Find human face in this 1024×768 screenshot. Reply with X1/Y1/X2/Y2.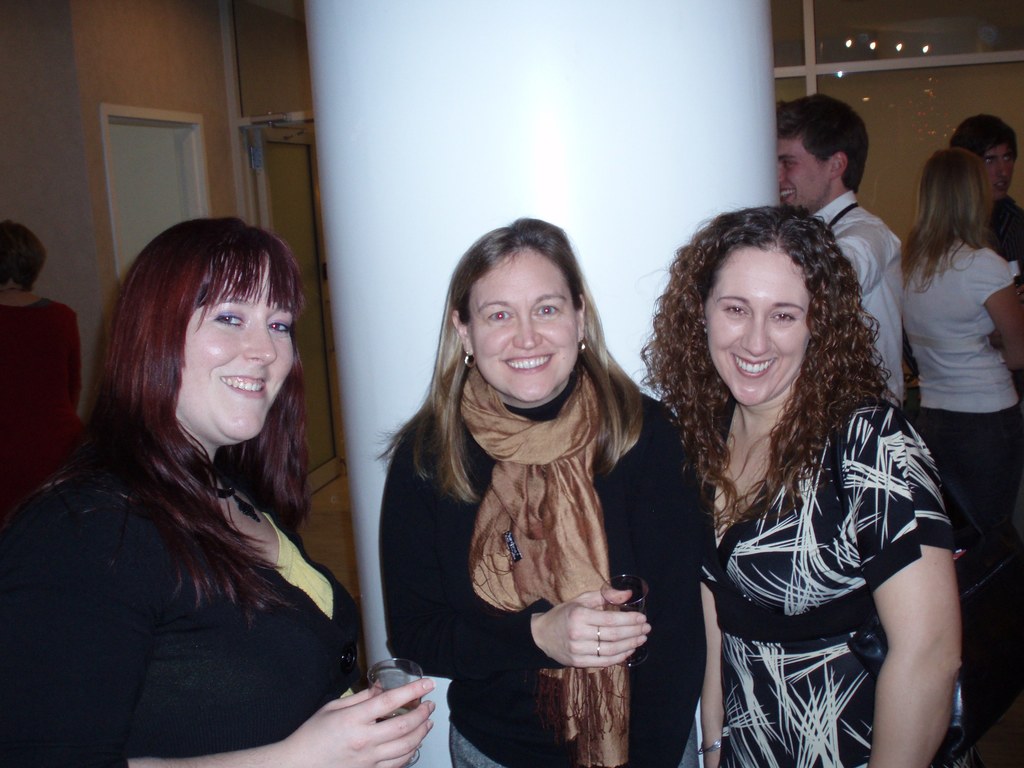
184/266/295/452.
